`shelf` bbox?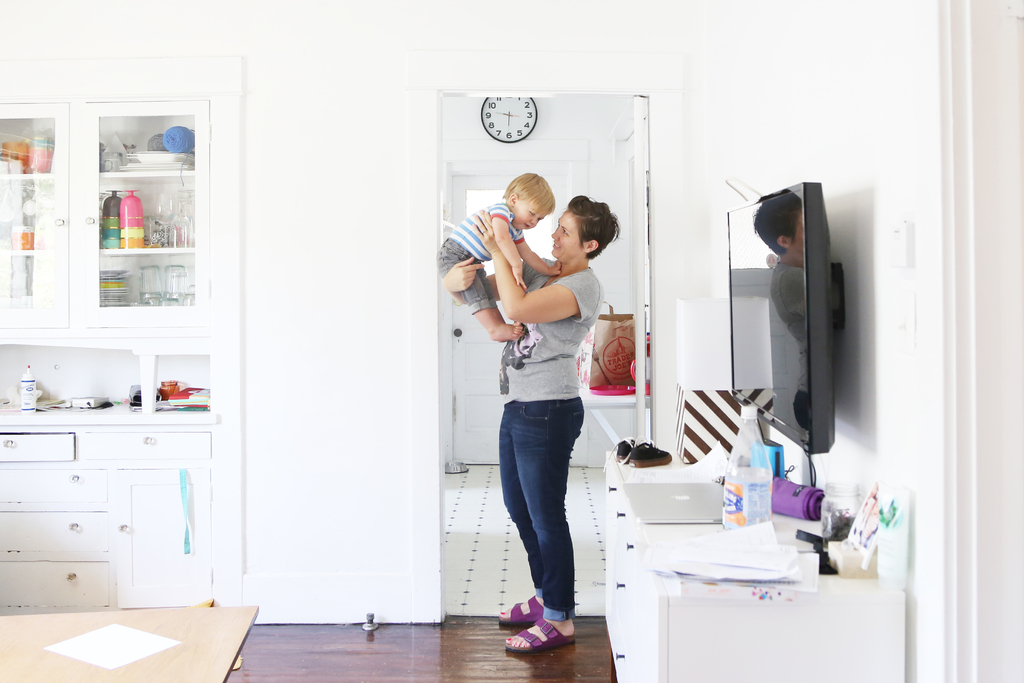
[left=0, top=102, right=75, bottom=341]
